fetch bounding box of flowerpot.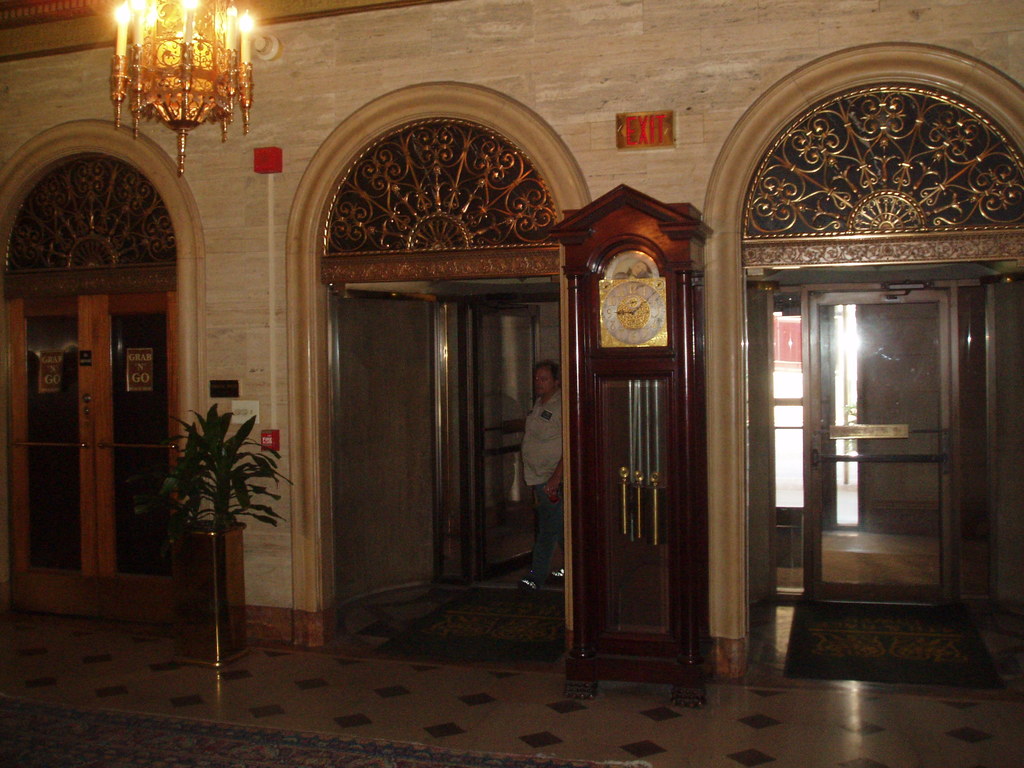
Bbox: <box>148,436,268,656</box>.
